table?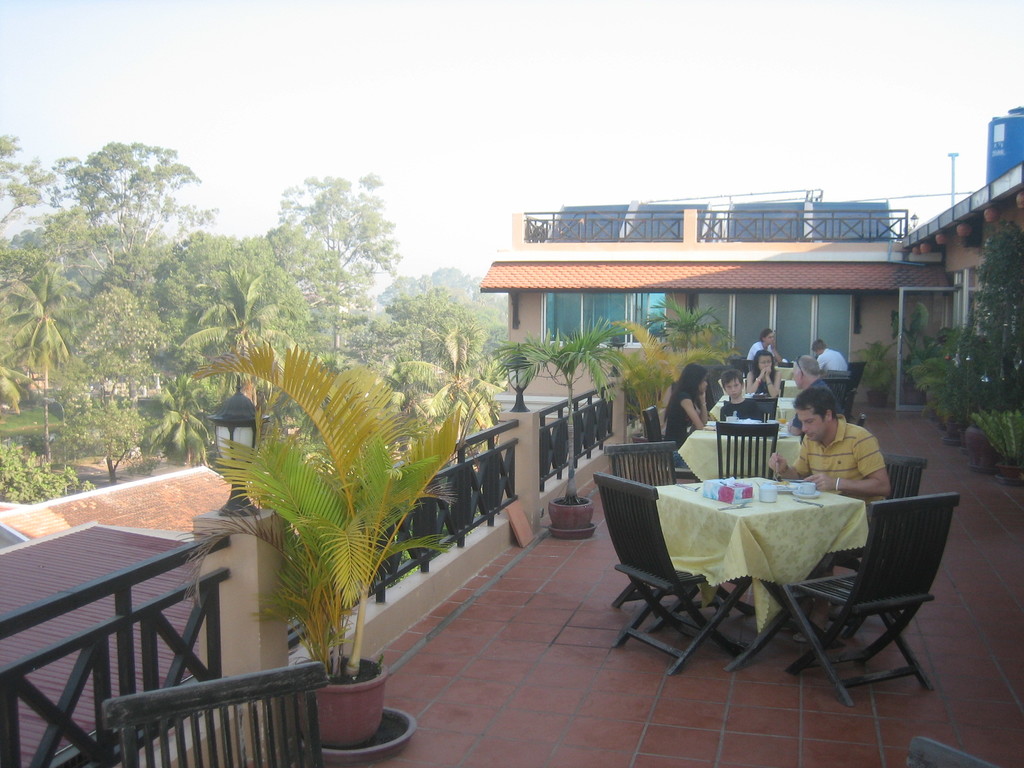
bbox=[678, 431, 803, 479]
